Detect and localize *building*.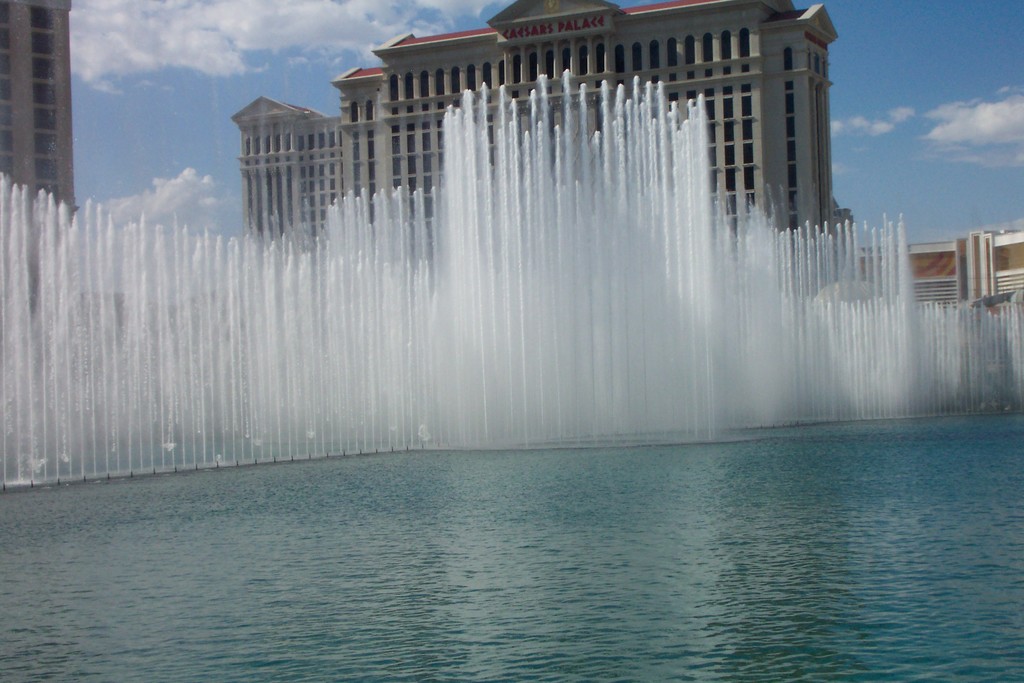
Localized at <box>230,0,856,250</box>.
